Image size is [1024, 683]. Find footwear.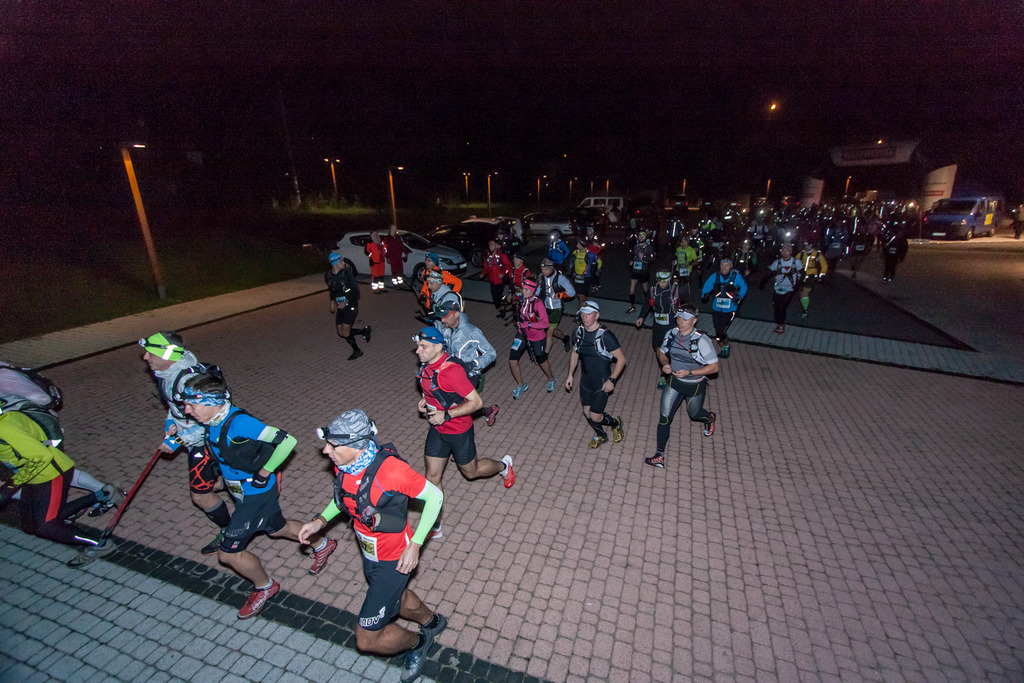
bbox(719, 345, 730, 363).
